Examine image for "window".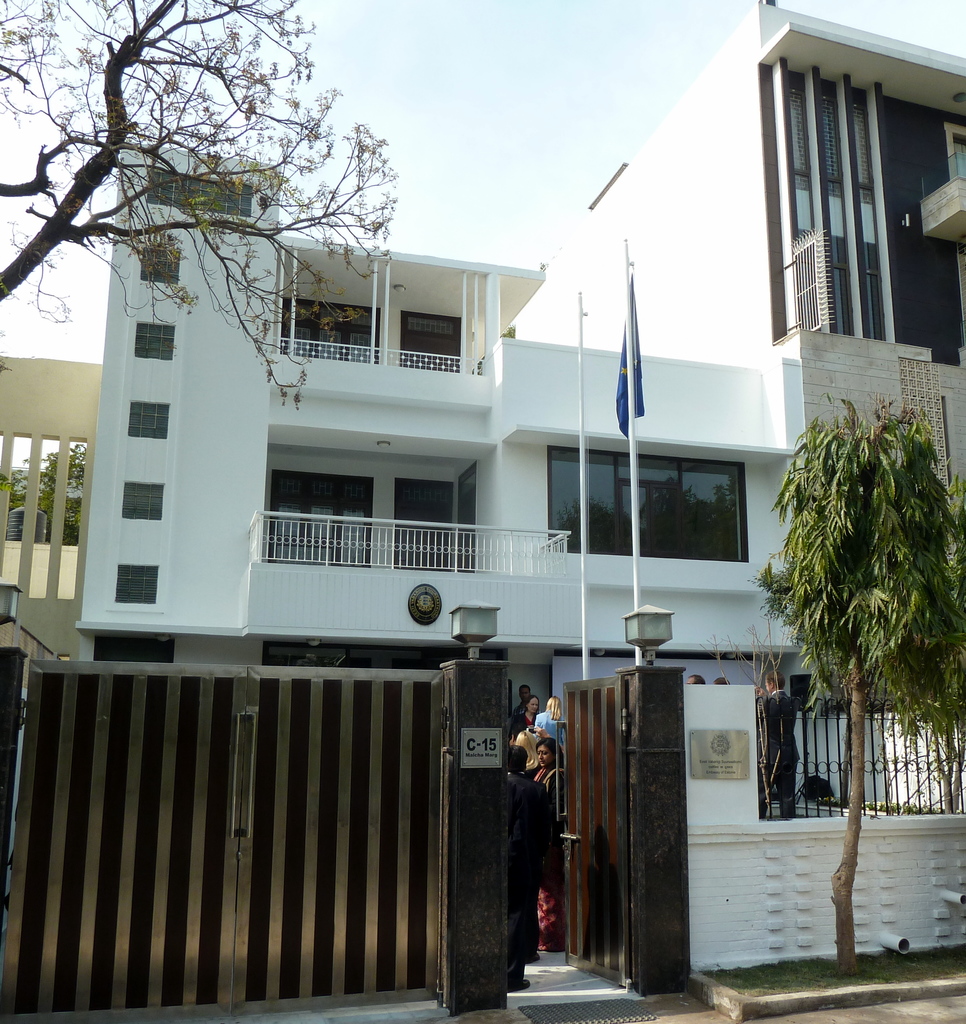
Examination result: detection(150, 174, 254, 223).
